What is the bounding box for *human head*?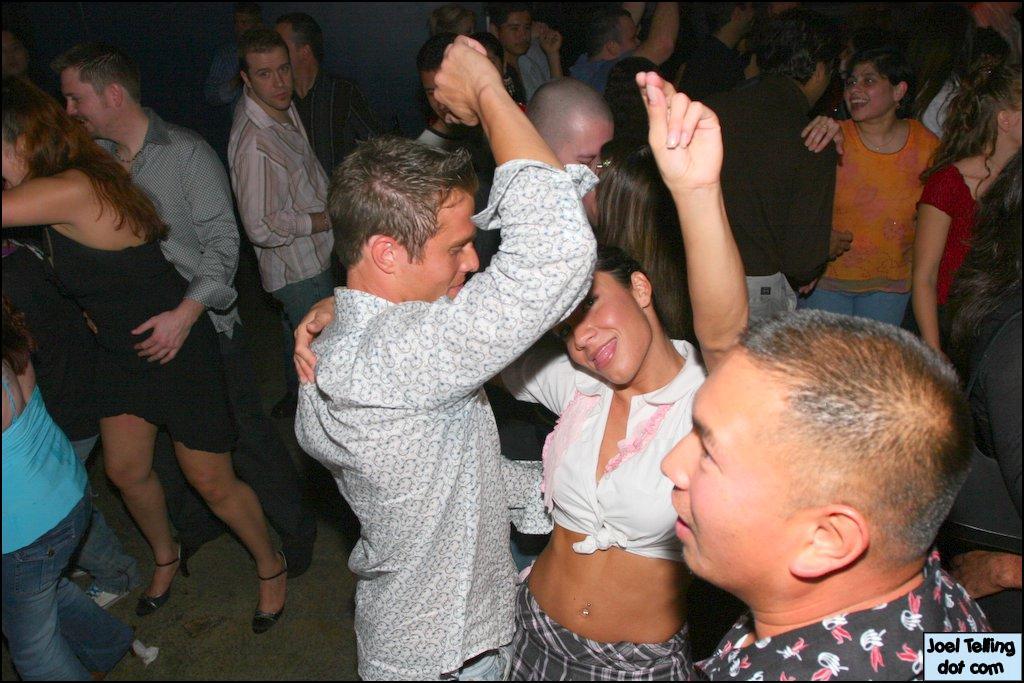
pyautogui.locateOnScreen(0, 68, 71, 189).
